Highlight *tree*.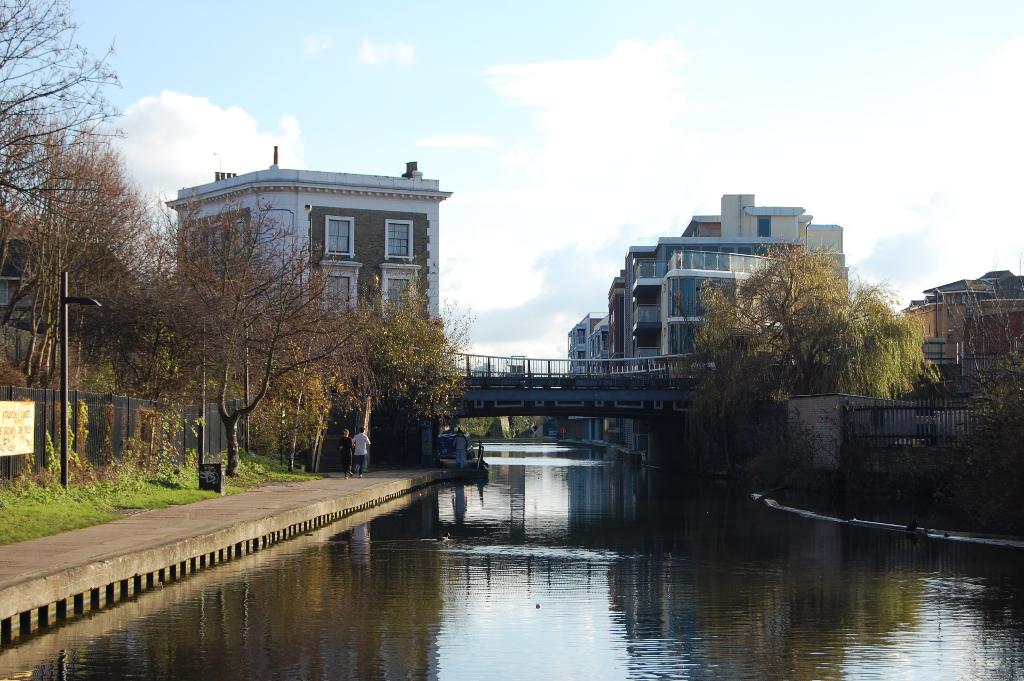
Highlighted region: [x1=935, y1=254, x2=1023, y2=450].
